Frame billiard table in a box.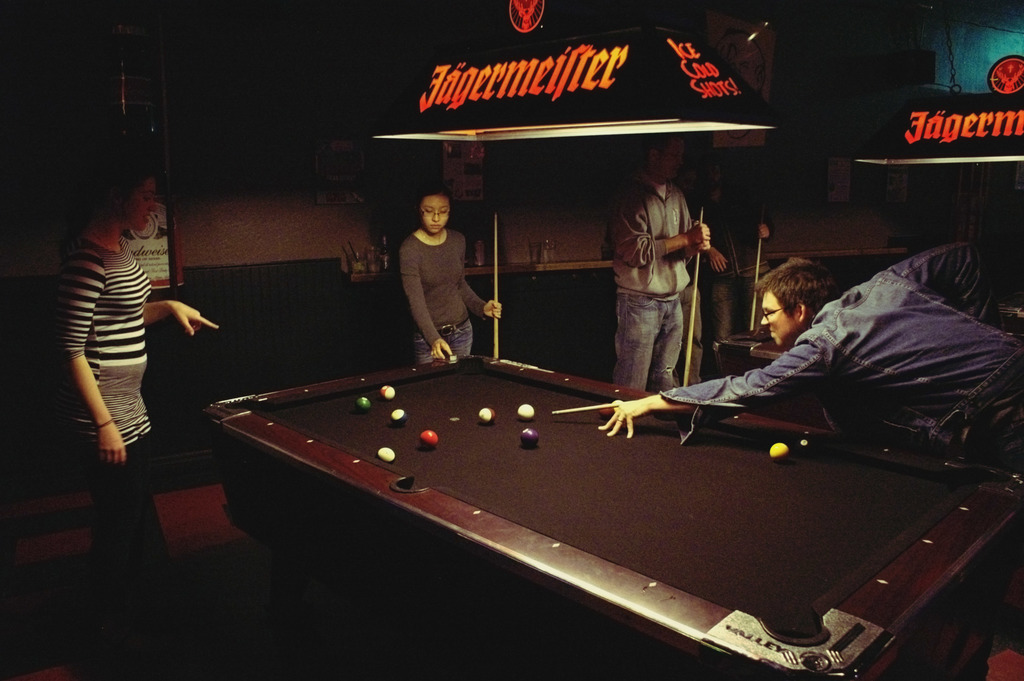
x1=198 y1=350 x2=1023 y2=680.
